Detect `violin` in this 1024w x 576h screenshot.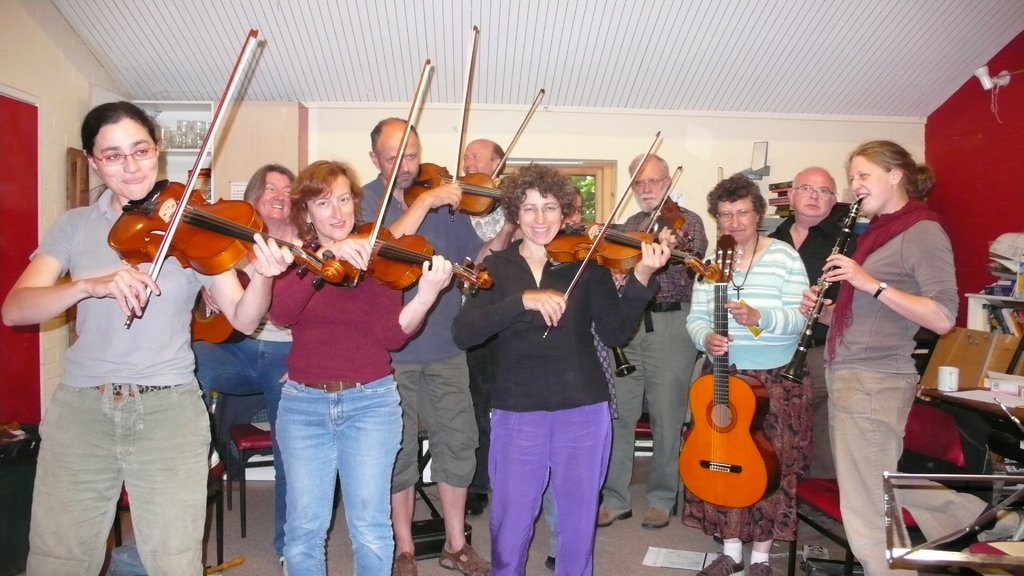
Detection: (635, 166, 694, 254).
